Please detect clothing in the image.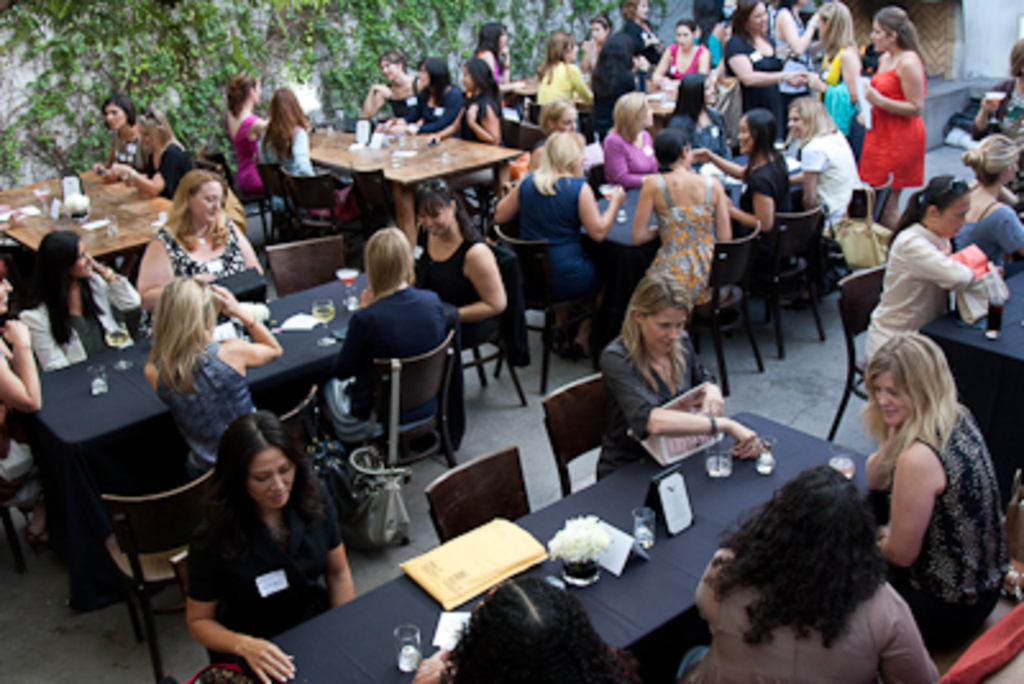
locate(612, 133, 658, 187).
